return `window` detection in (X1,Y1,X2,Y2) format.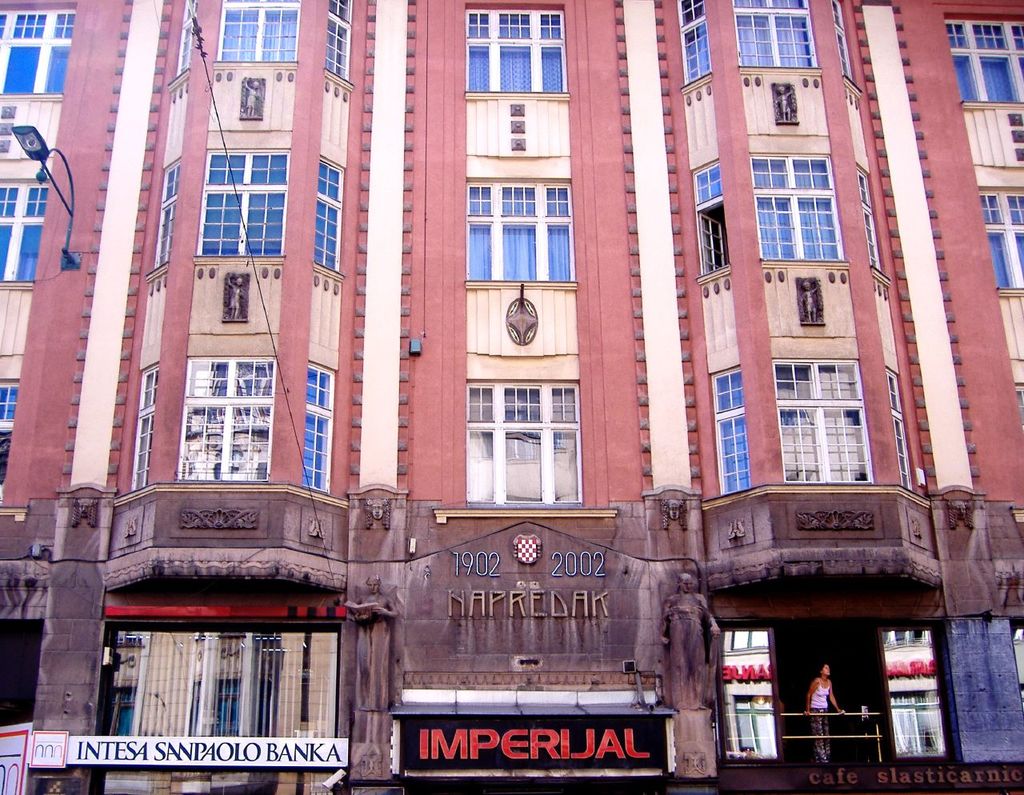
(311,157,343,284).
